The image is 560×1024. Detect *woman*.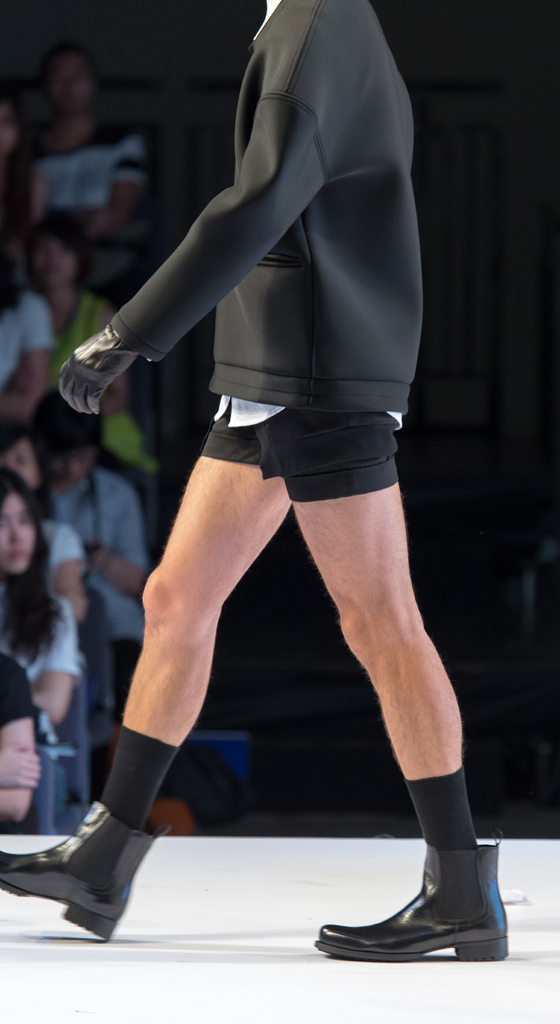
Detection: bbox=(53, 0, 481, 926).
